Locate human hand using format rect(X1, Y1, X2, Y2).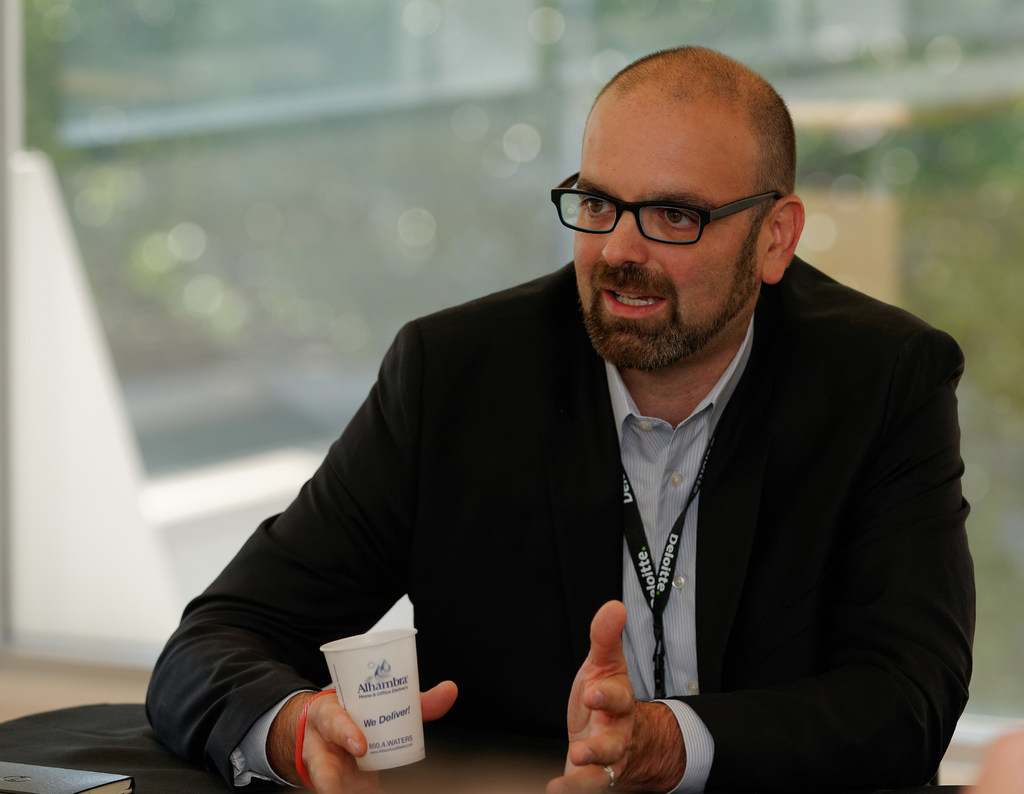
rect(559, 612, 708, 778).
